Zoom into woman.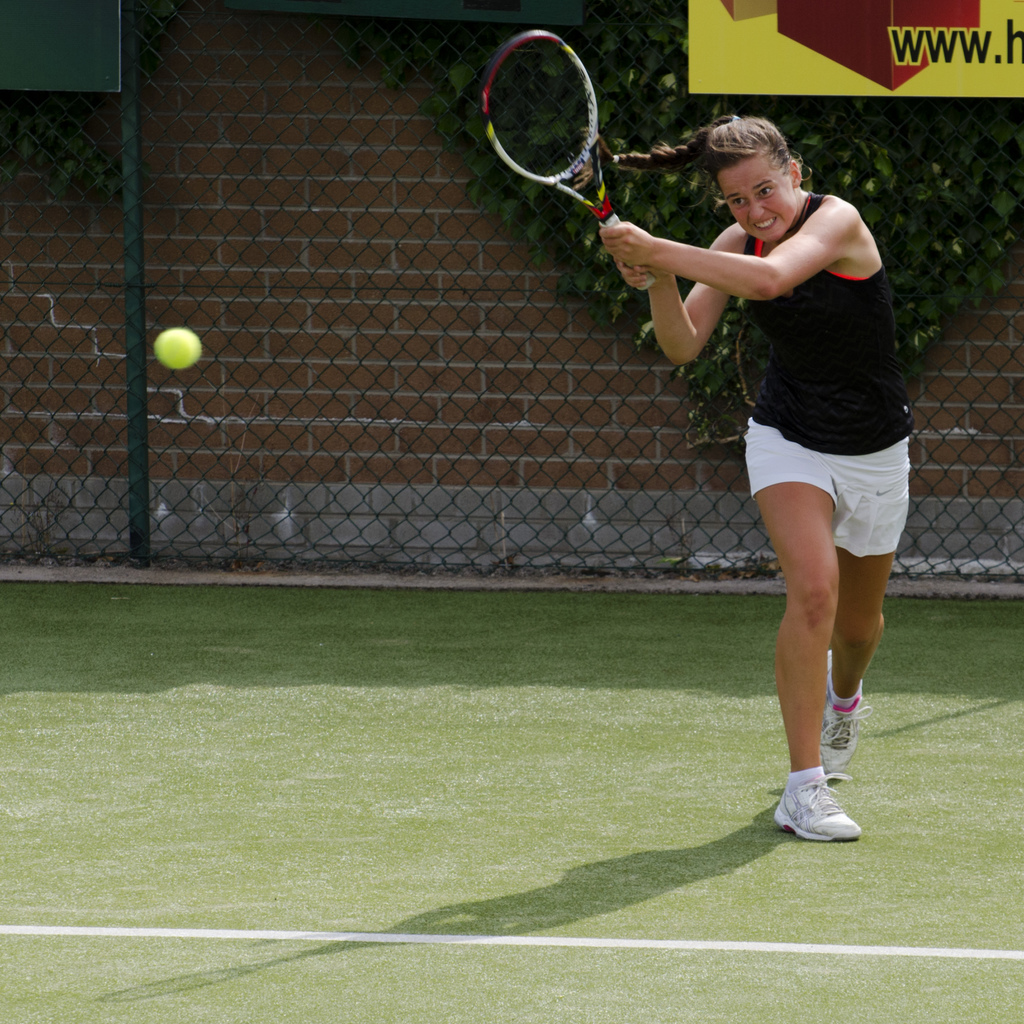
Zoom target: select_region(660, 49, 938, 856).
